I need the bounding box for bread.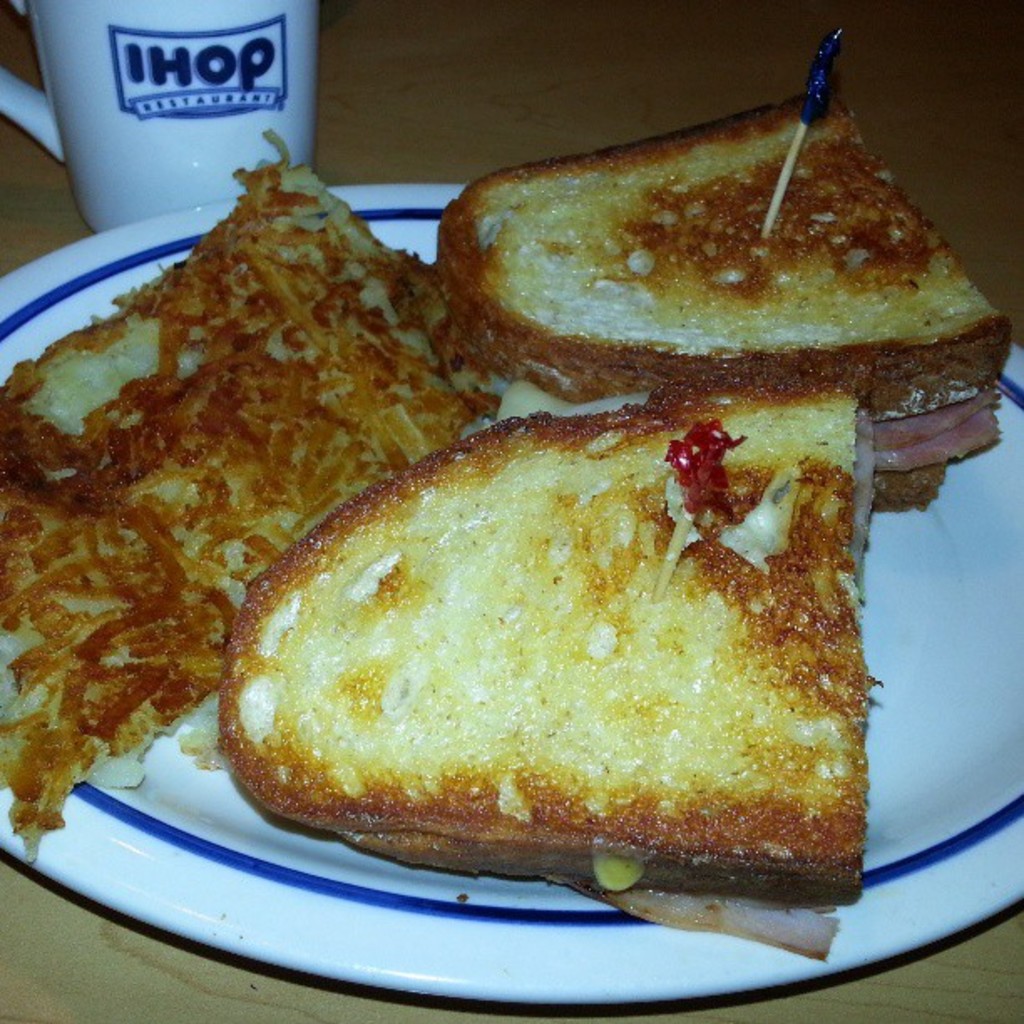
Here it is: {"x1": 425, "y1": 85, "x2": 1016, "y2": 393}.
